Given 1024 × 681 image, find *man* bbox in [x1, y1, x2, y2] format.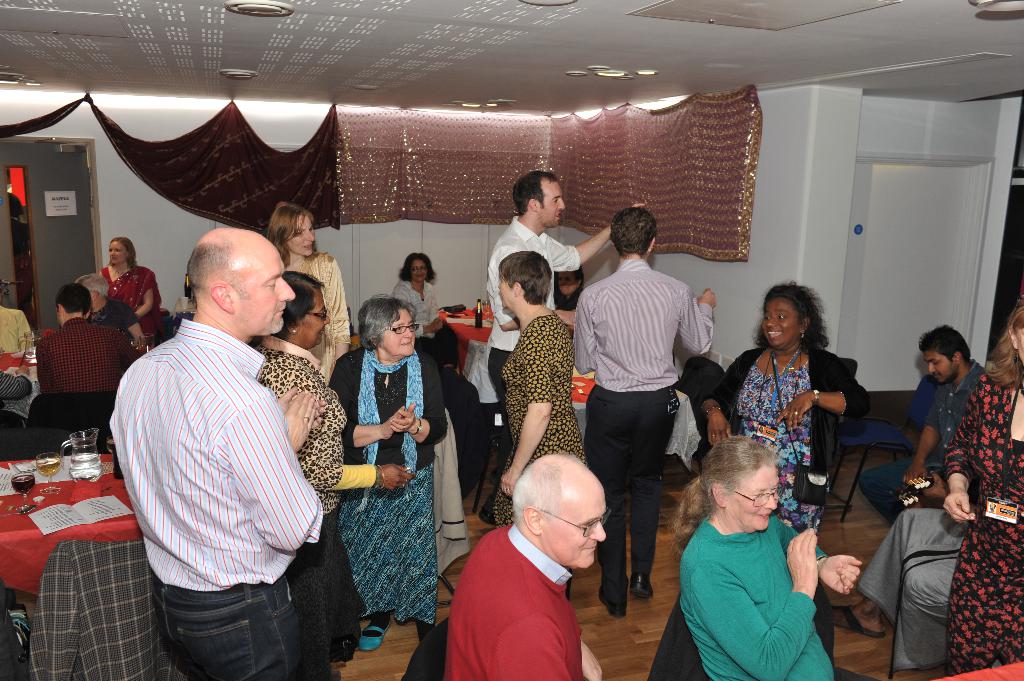
[570, 202, 716, 614].
